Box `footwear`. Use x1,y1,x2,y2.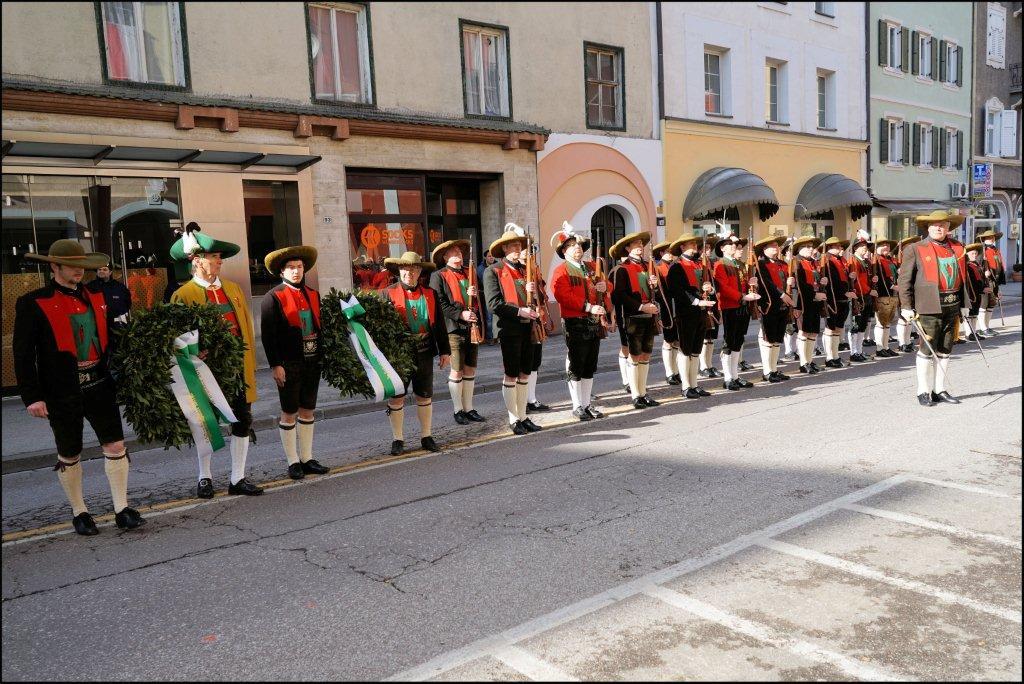
521,399,548,412.
